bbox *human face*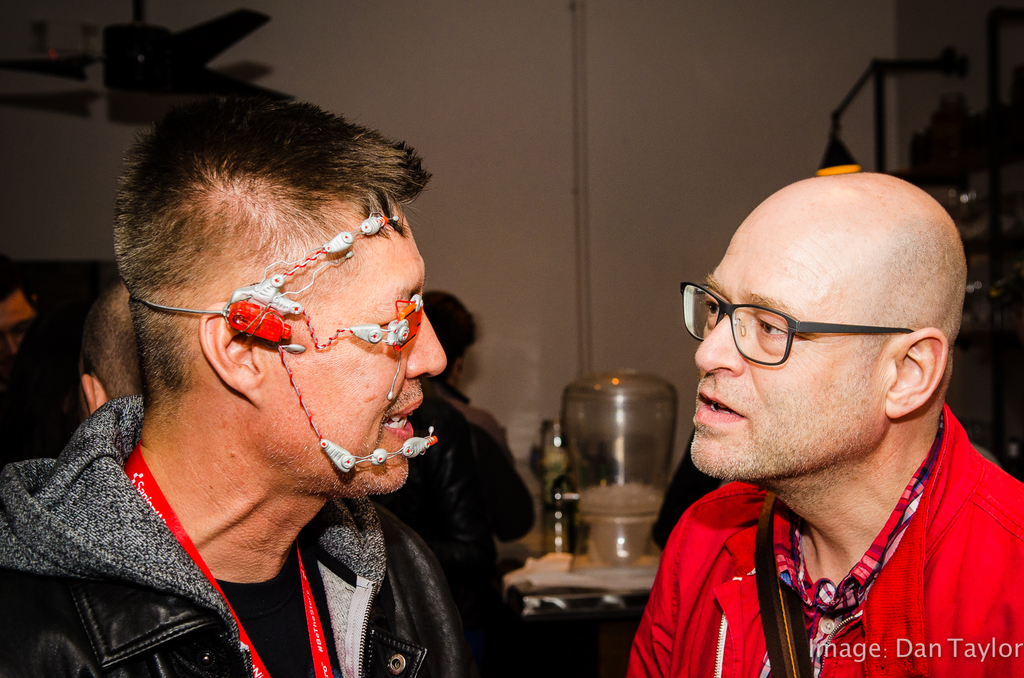
x1=261, y1=205, x2=442, y2=498
